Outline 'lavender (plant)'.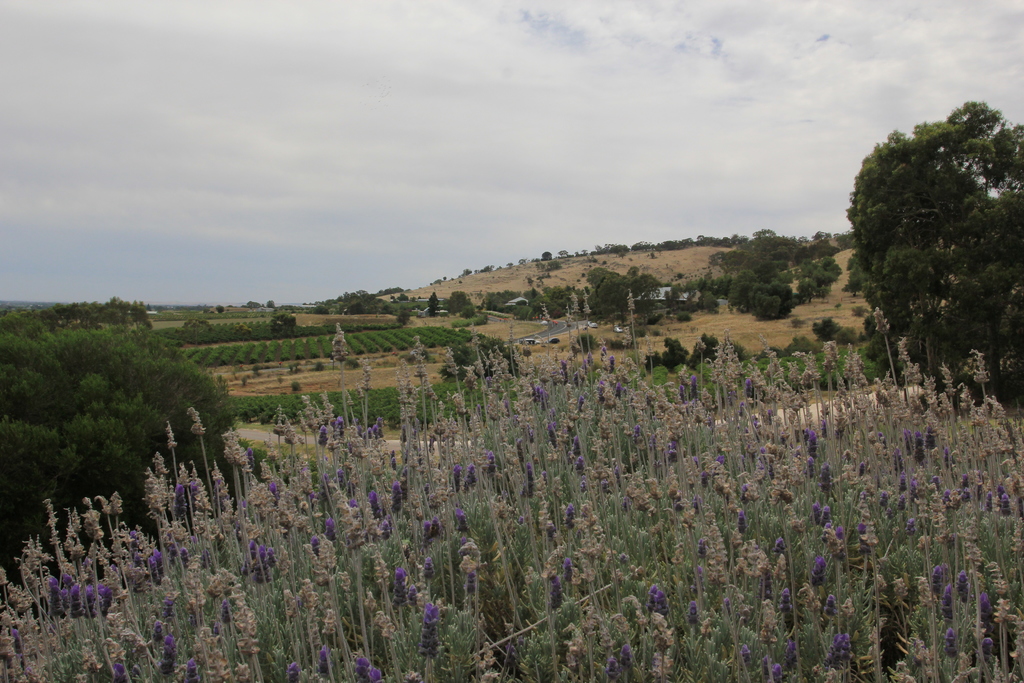
Outline: <box>245,446,257,467</box>.
